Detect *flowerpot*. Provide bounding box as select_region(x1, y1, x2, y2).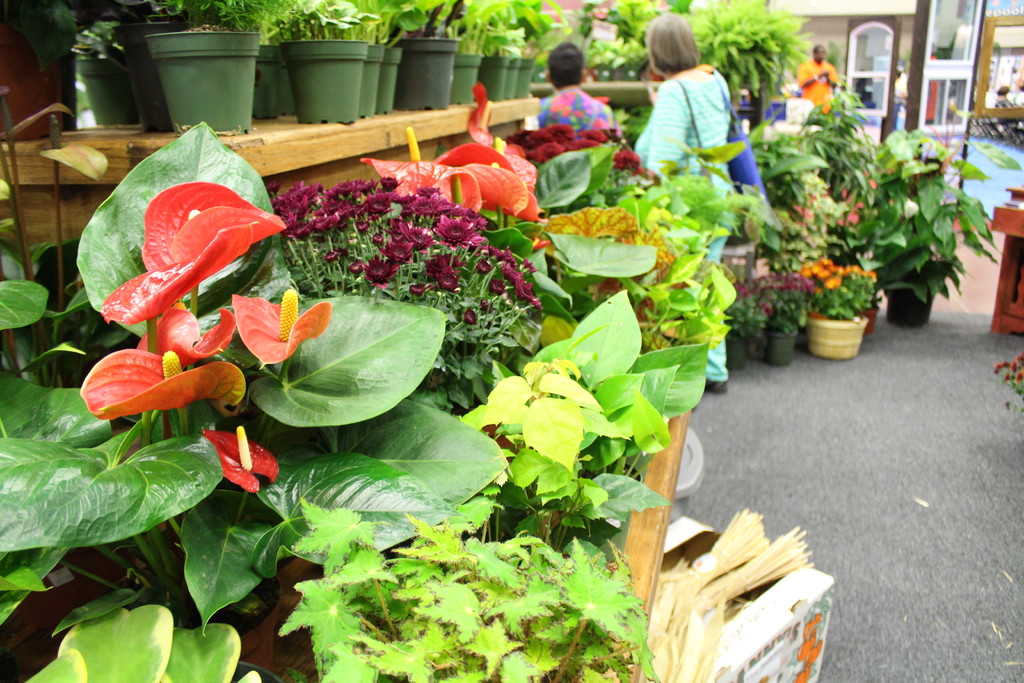
select_region(769, 331, 802, 368).
